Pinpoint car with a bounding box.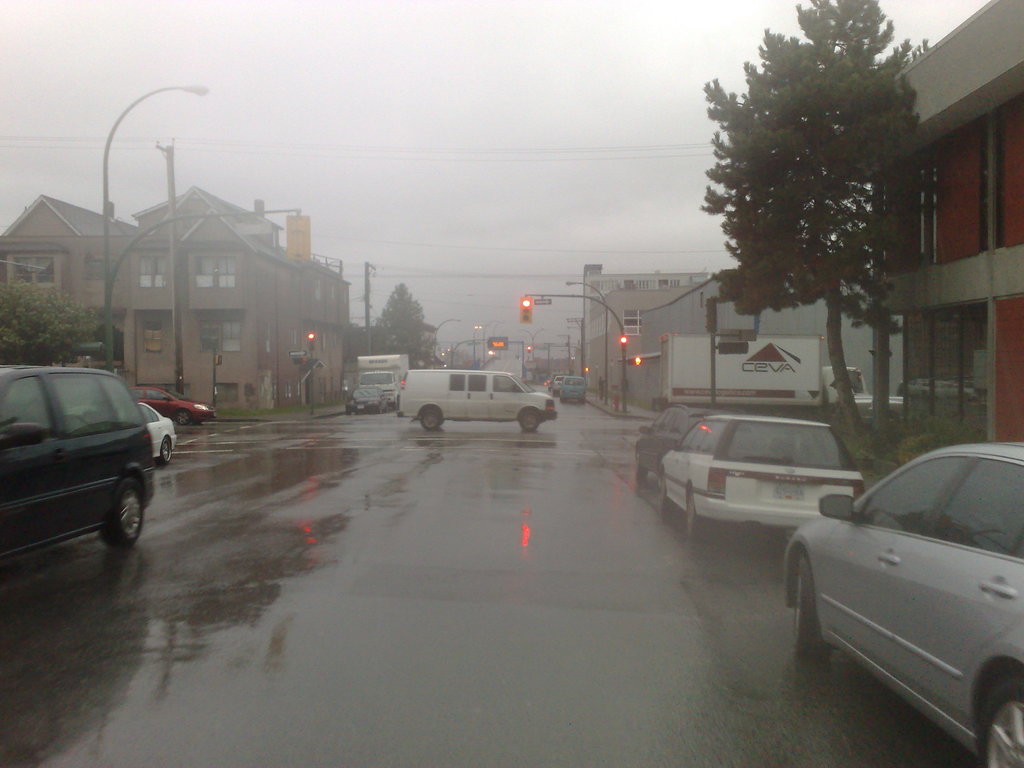
[left=349, top=388, right=382, bottom=406].
